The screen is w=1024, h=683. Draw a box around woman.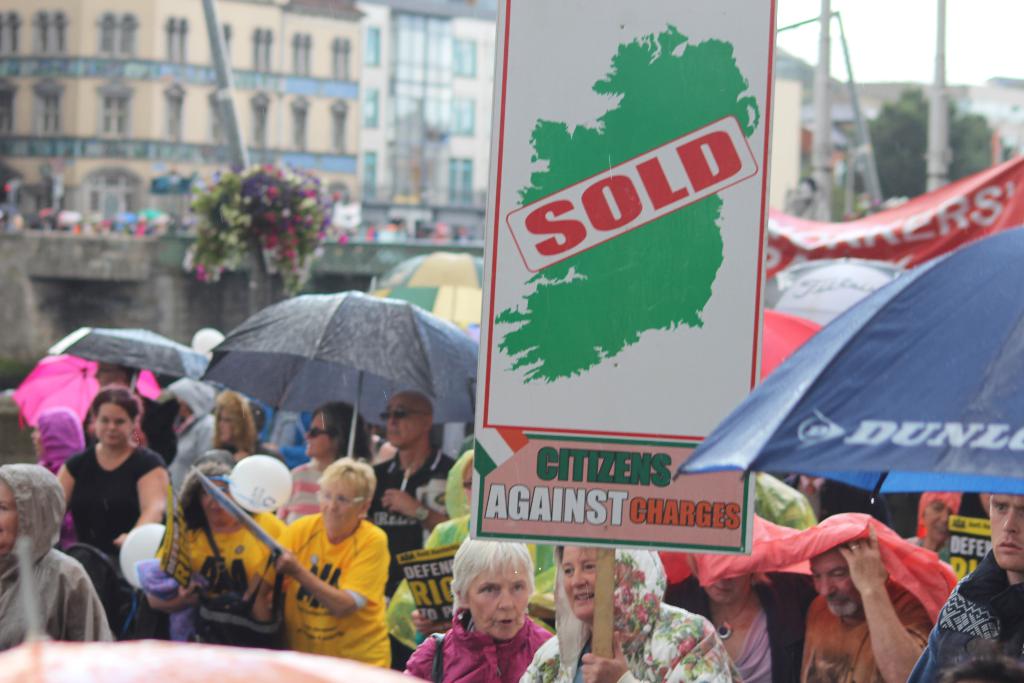
bbox=[152, 450, 293, 645].
